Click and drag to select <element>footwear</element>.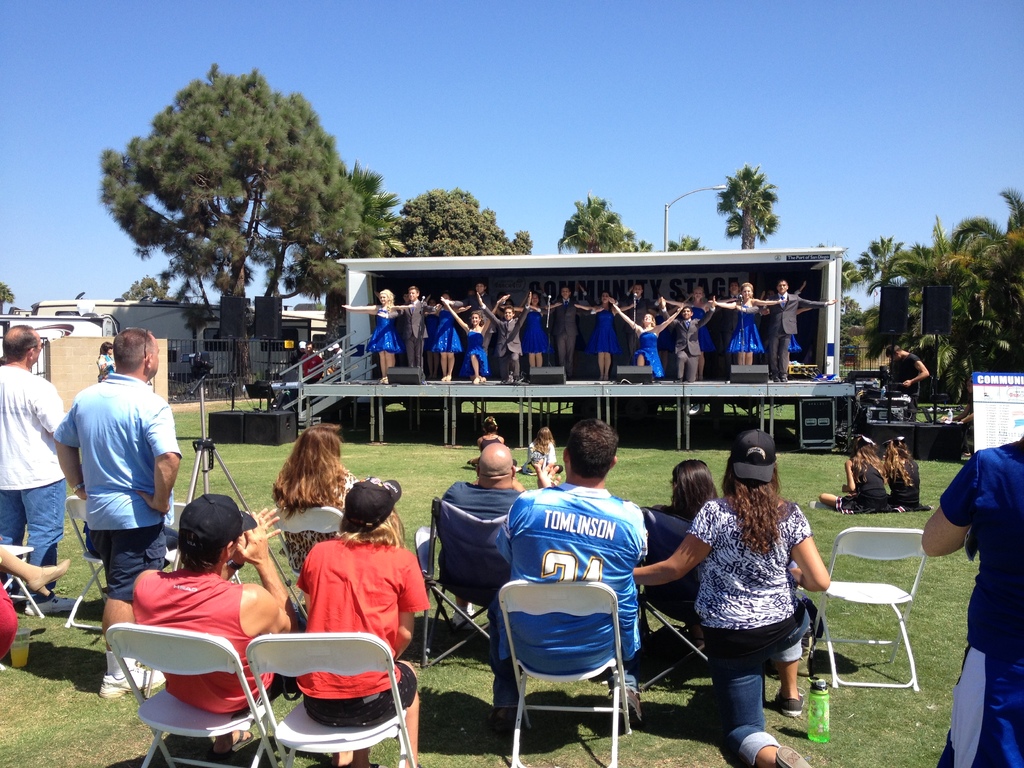
Selection: locate(26, 596, 79, 611).
